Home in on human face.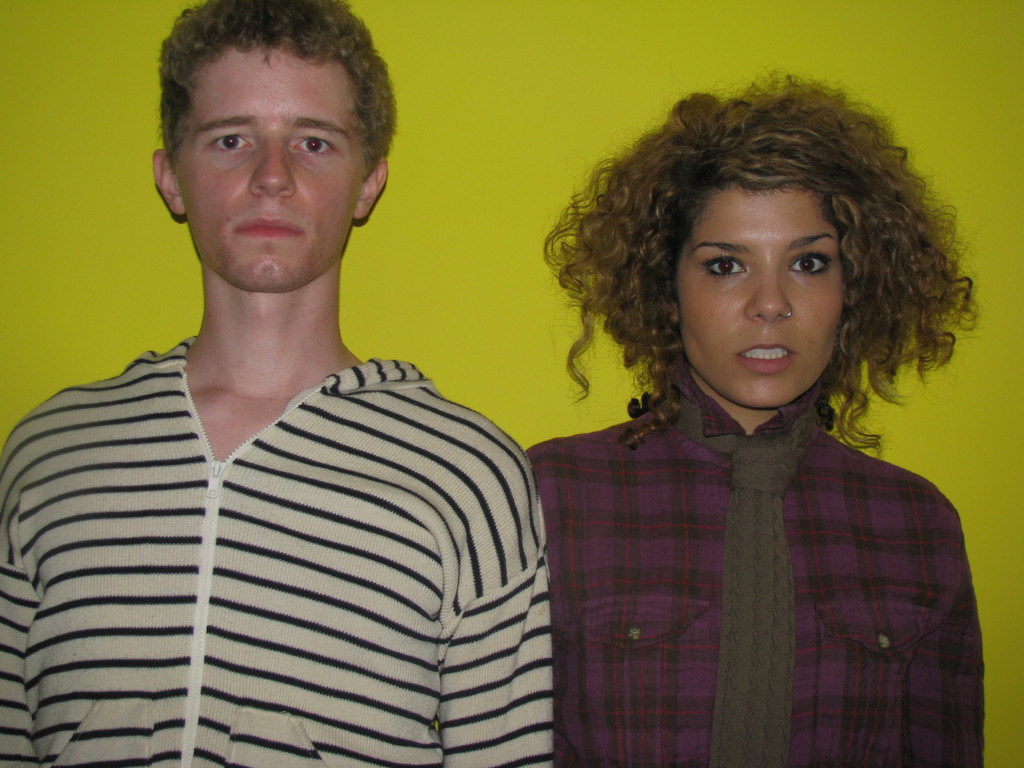
Homed in at (x1=175, y1=45, x2=362, y2=295).
